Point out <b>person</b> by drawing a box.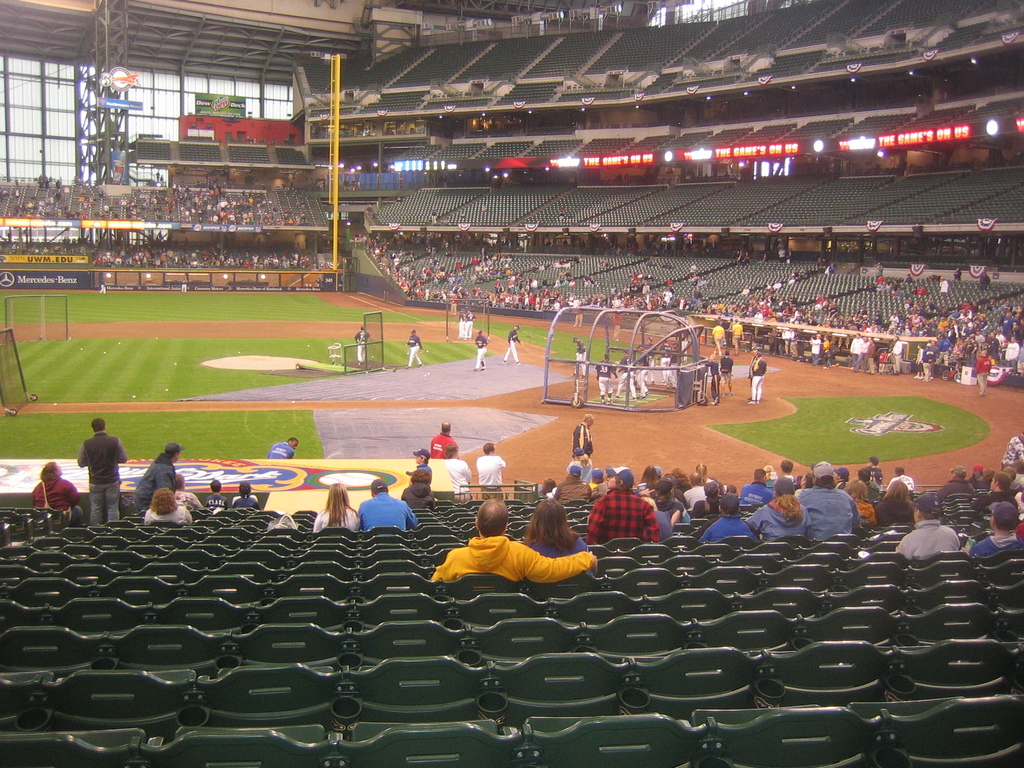
Rect(875, 483, 911, 521).
